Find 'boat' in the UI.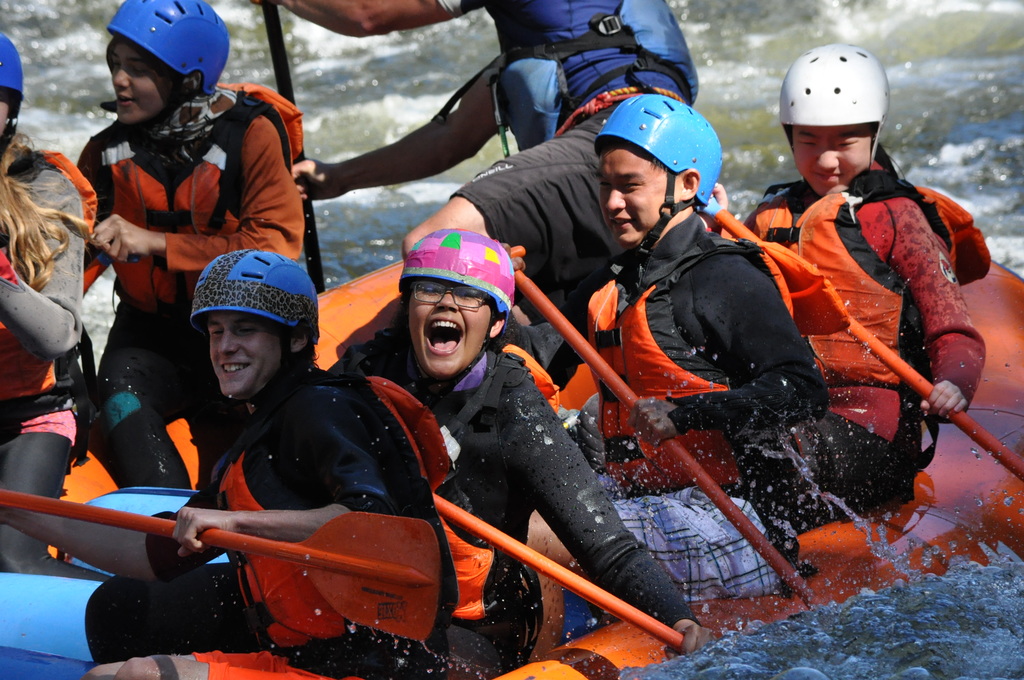
UI element at <region>10, 191, 1002, 647</region>.
